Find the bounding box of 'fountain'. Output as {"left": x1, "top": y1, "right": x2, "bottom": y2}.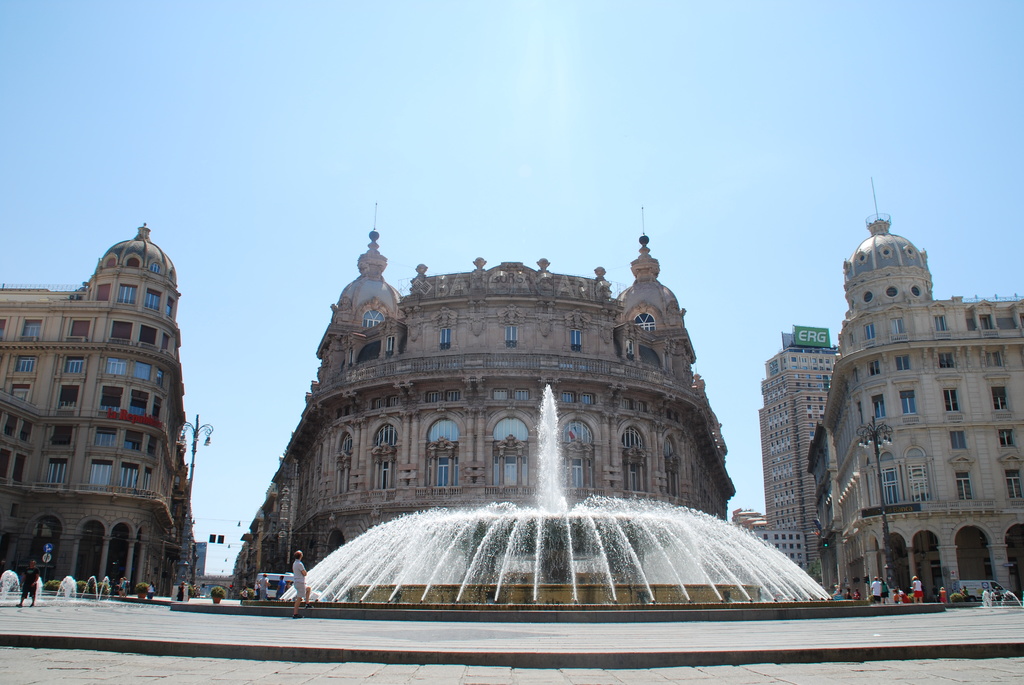
{"left": 162, "top": 411, "right": 909, "bottom": 652}.
